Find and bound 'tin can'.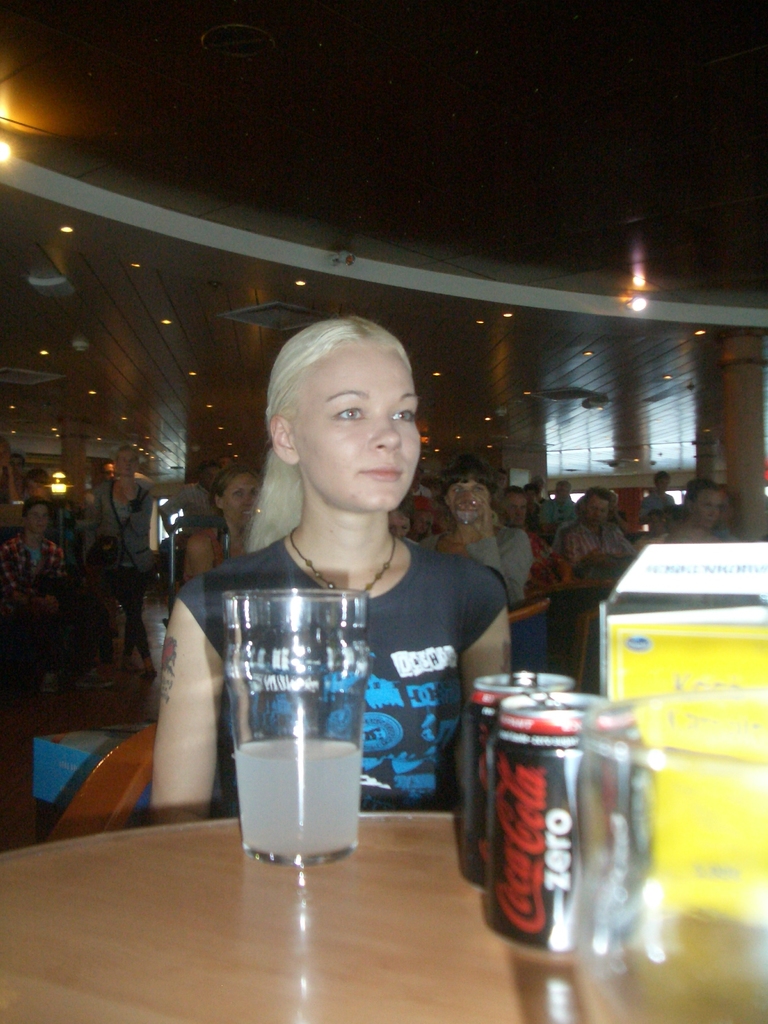
Bound: bbox(490, 683, 632, 964).
